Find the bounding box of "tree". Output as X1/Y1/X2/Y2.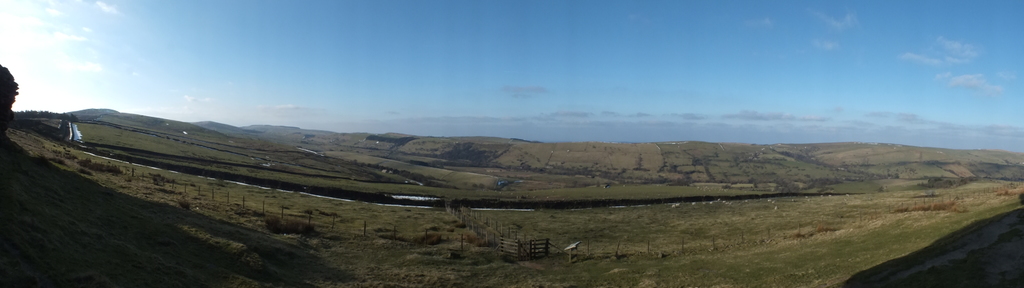
0/63/20/135.
